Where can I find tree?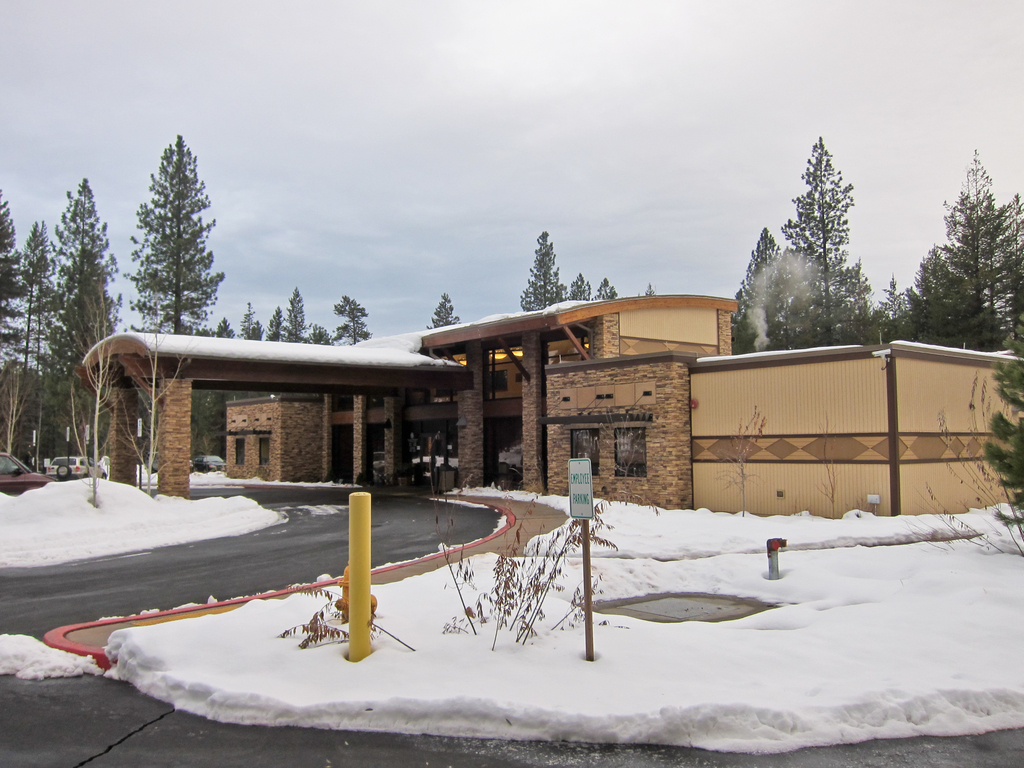
You can find it at left=116, top=131, right=221, bottom=338.
